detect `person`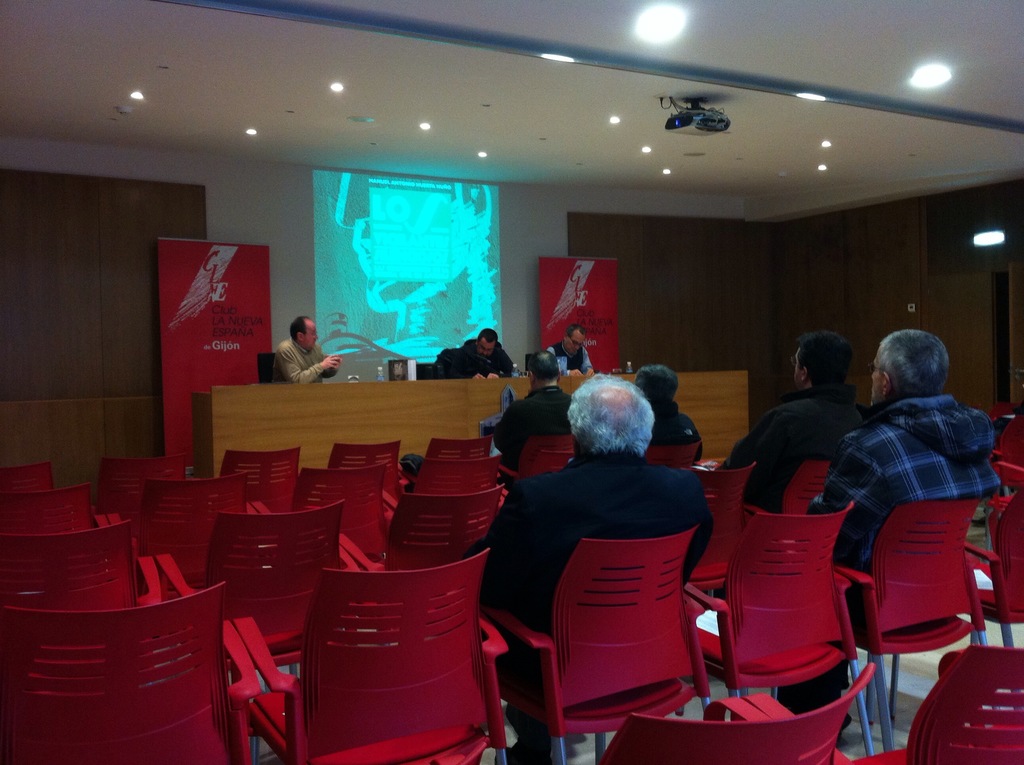
bbox=(717, 326, 865, 509)
